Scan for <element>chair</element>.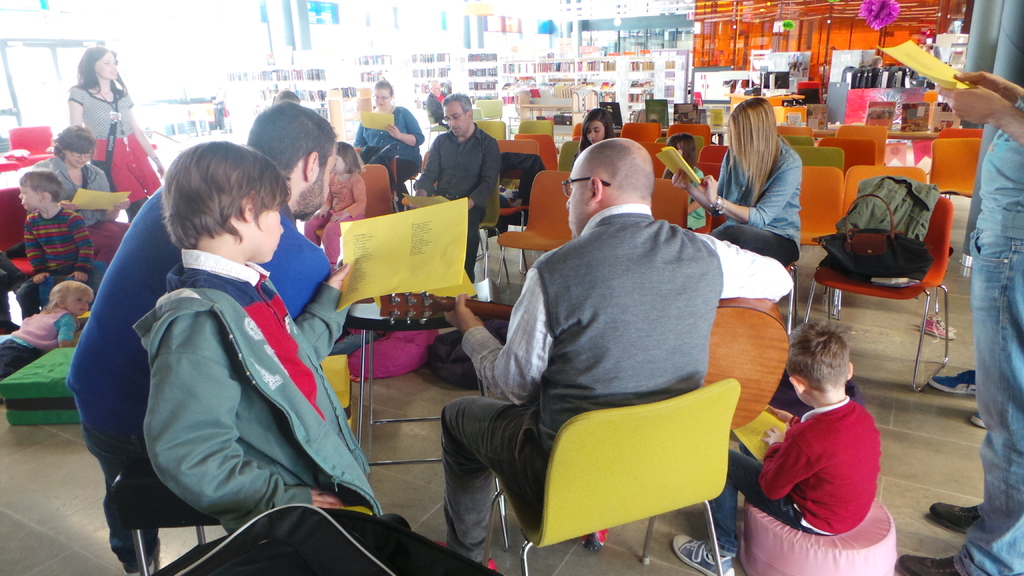
Scan result: box(500, 138, 536, 159).
